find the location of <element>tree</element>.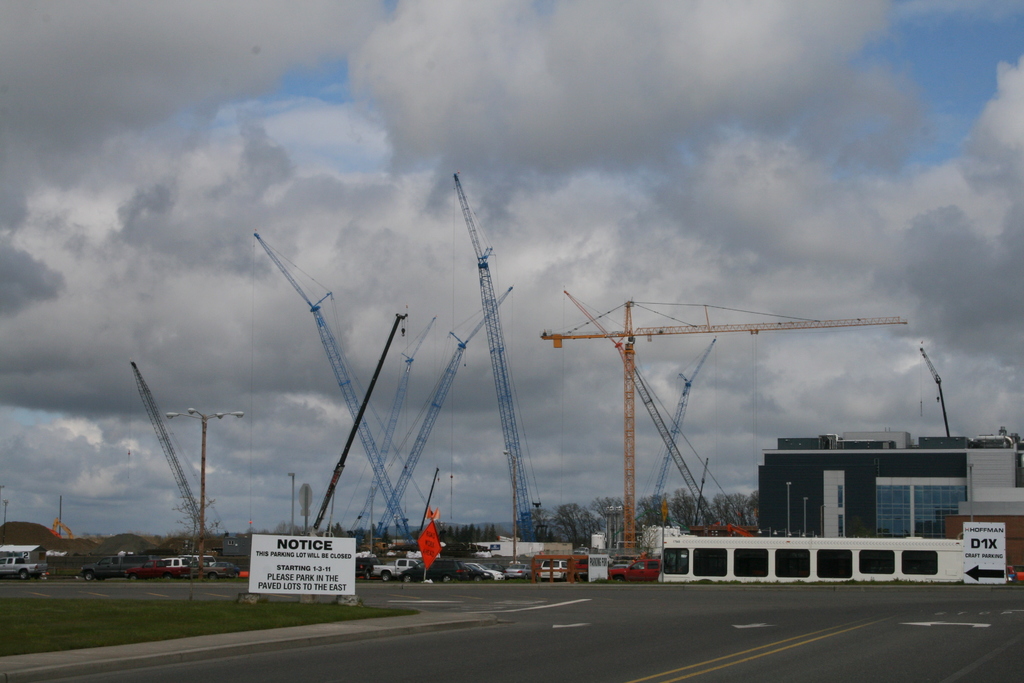
Location: (left=171, top=492, right=223, bottom=598).
